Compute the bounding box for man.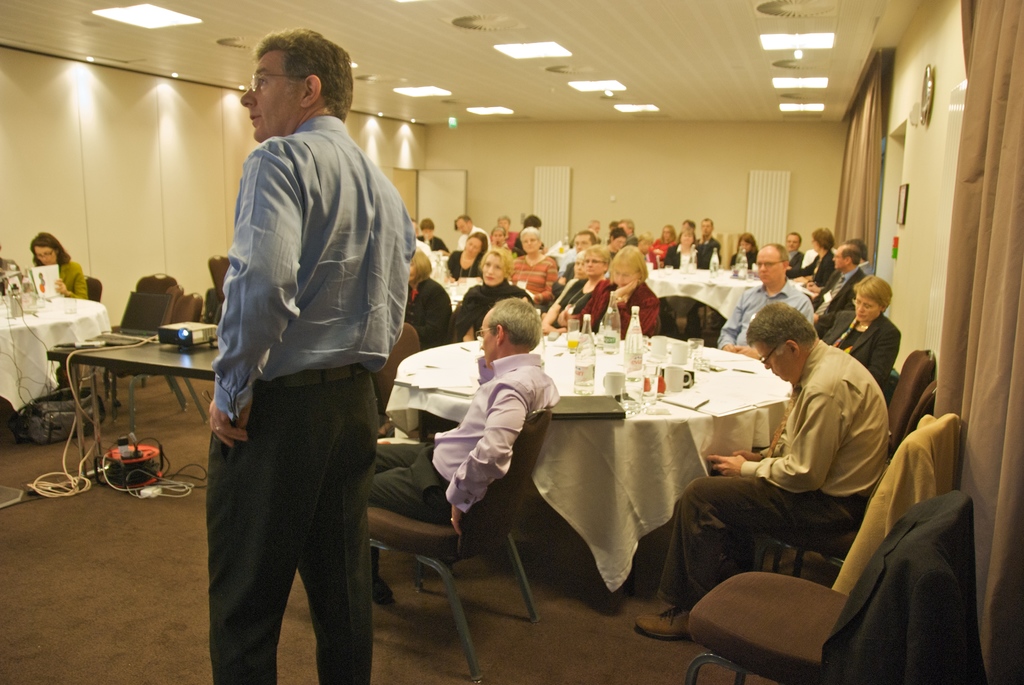
x1=452 y1=213 x2=485 y2=249.
